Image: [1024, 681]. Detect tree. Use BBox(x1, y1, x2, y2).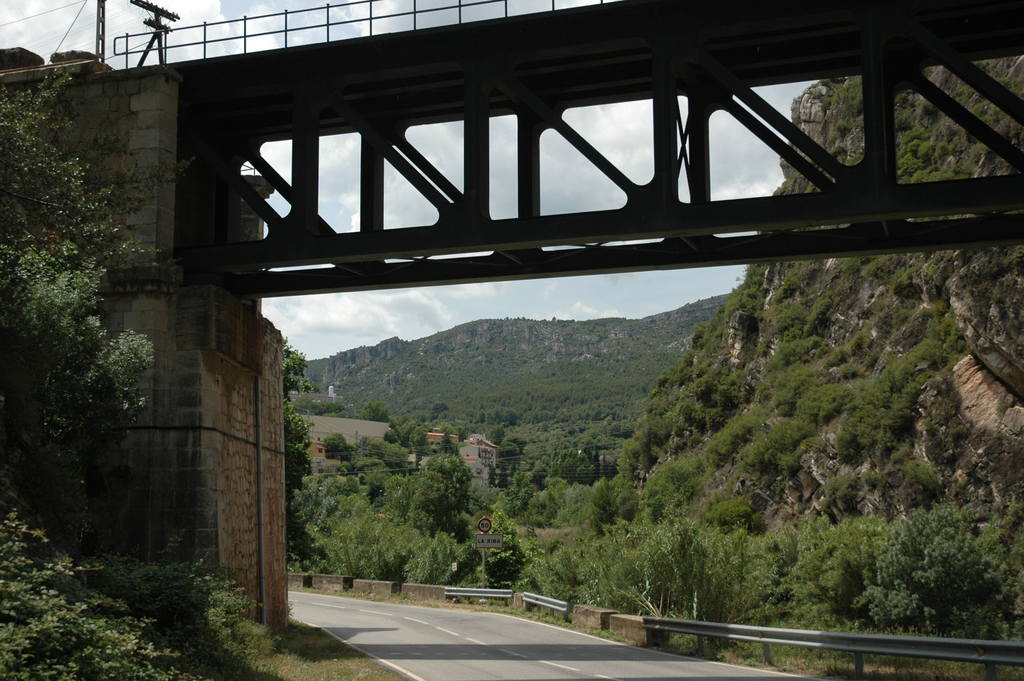
BBox(0, 234, 164, 537).
